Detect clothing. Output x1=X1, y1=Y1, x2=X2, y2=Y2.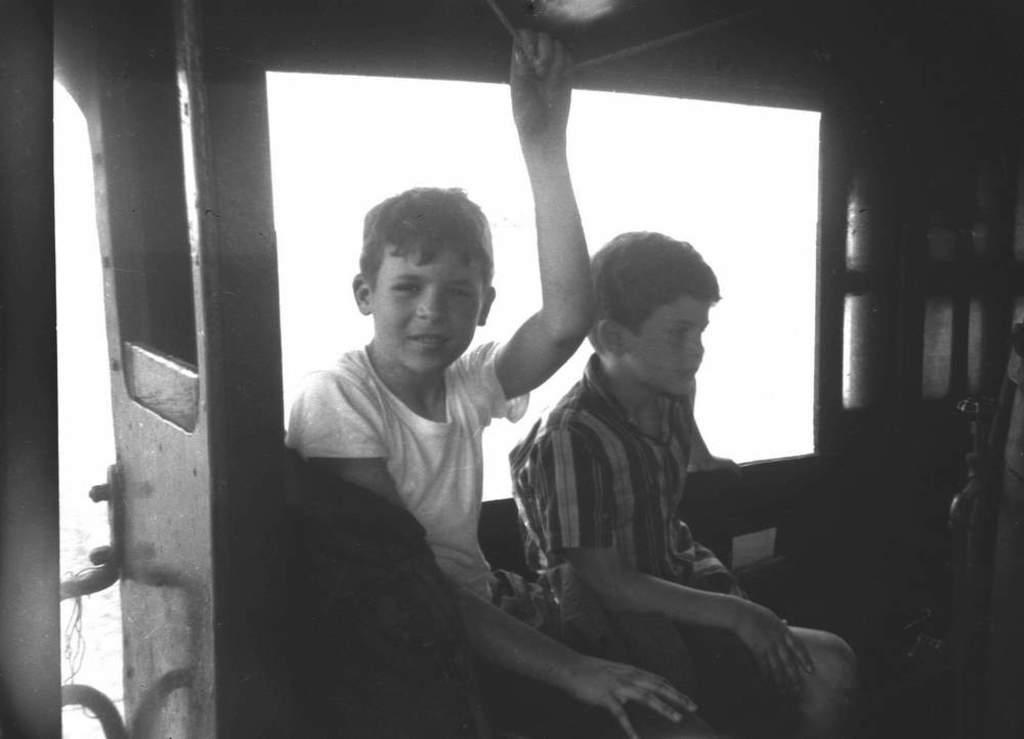
x1=288, y1=343, x2=719, y2=738.
